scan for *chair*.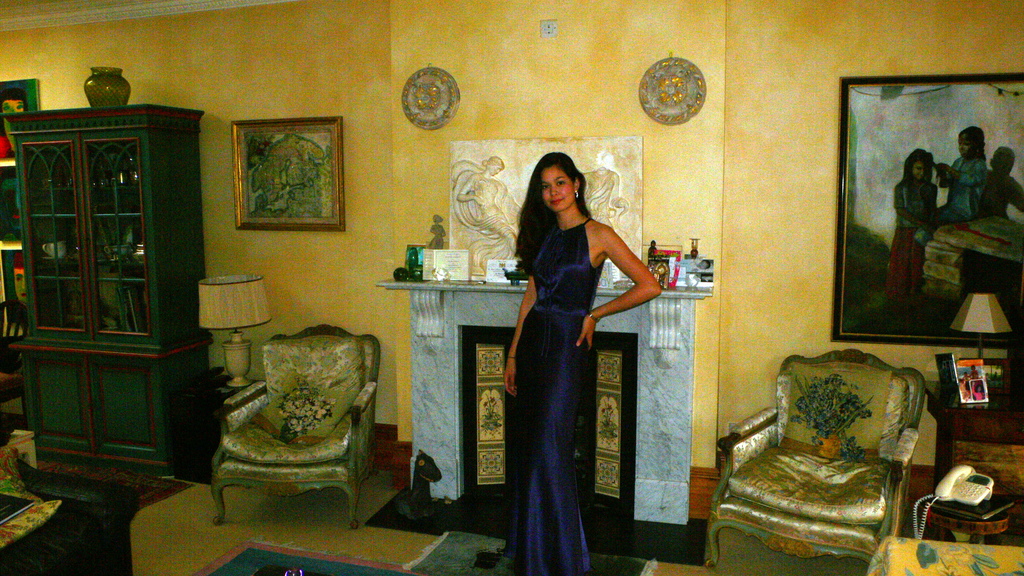
Scan result: l=701, t=337, r=957, b=558.
